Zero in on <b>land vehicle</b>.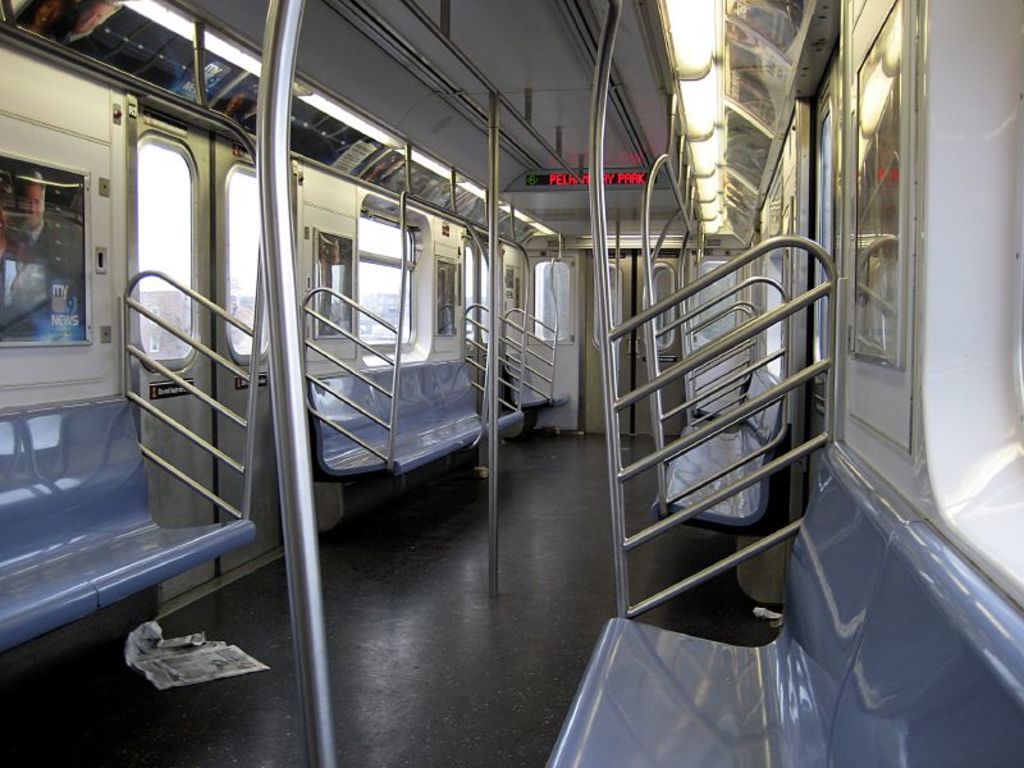
Zeroed in: crop(0, 0, 1023, 767).
